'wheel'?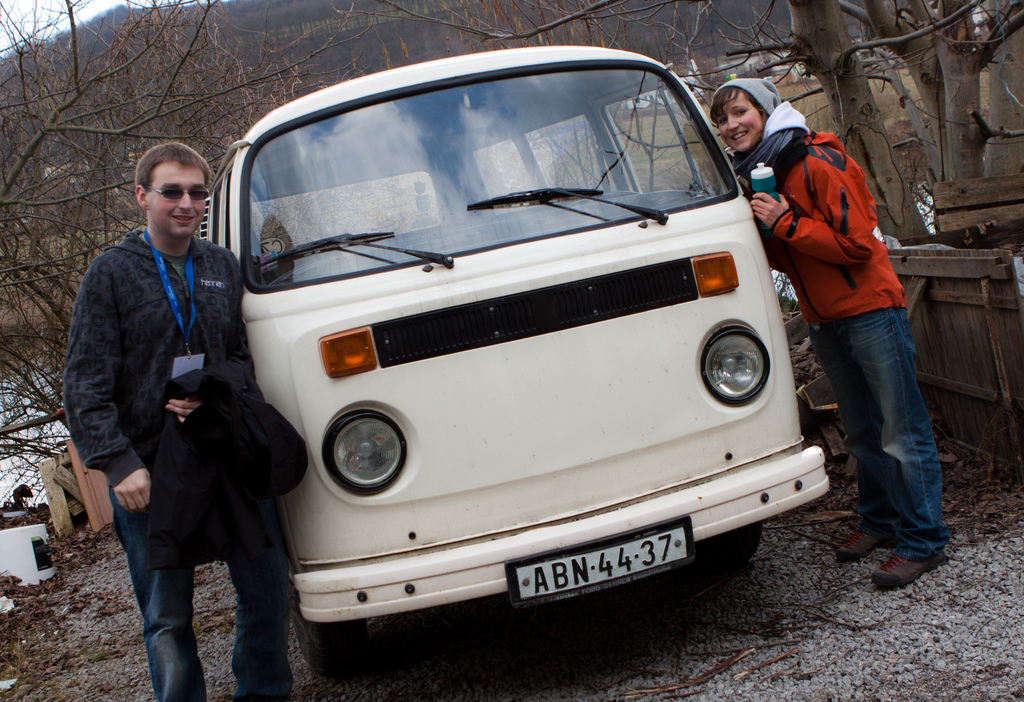
(289,609,369,682)
